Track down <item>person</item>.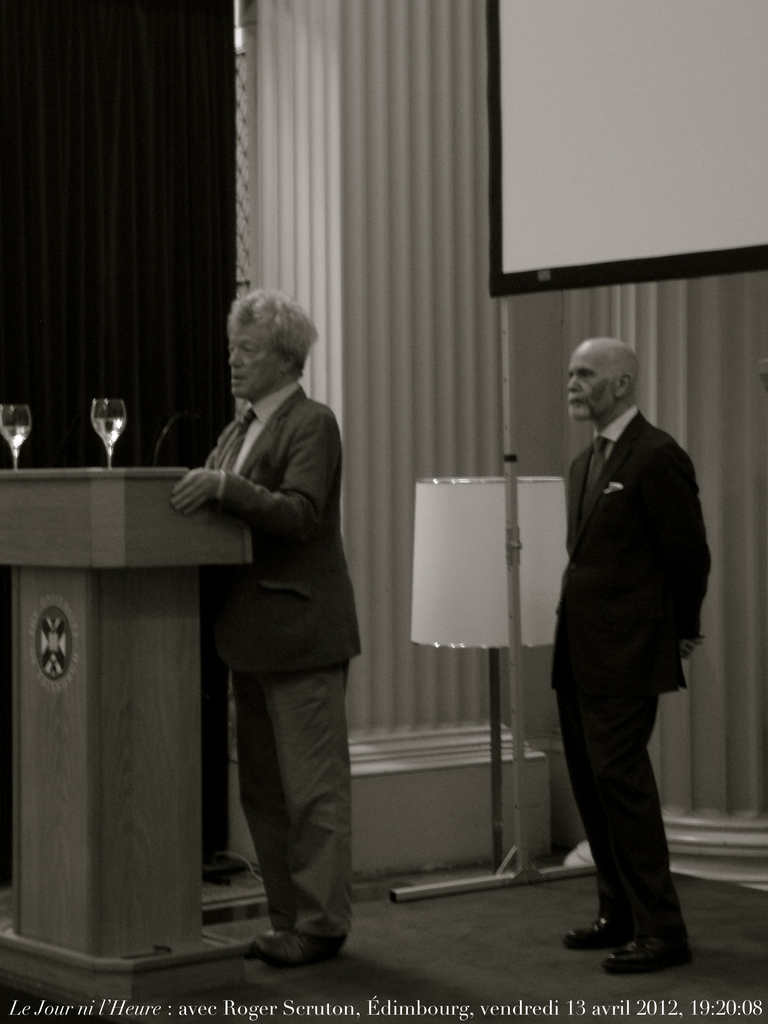
Tracked to bbox=(167, 285, 368, 977).
